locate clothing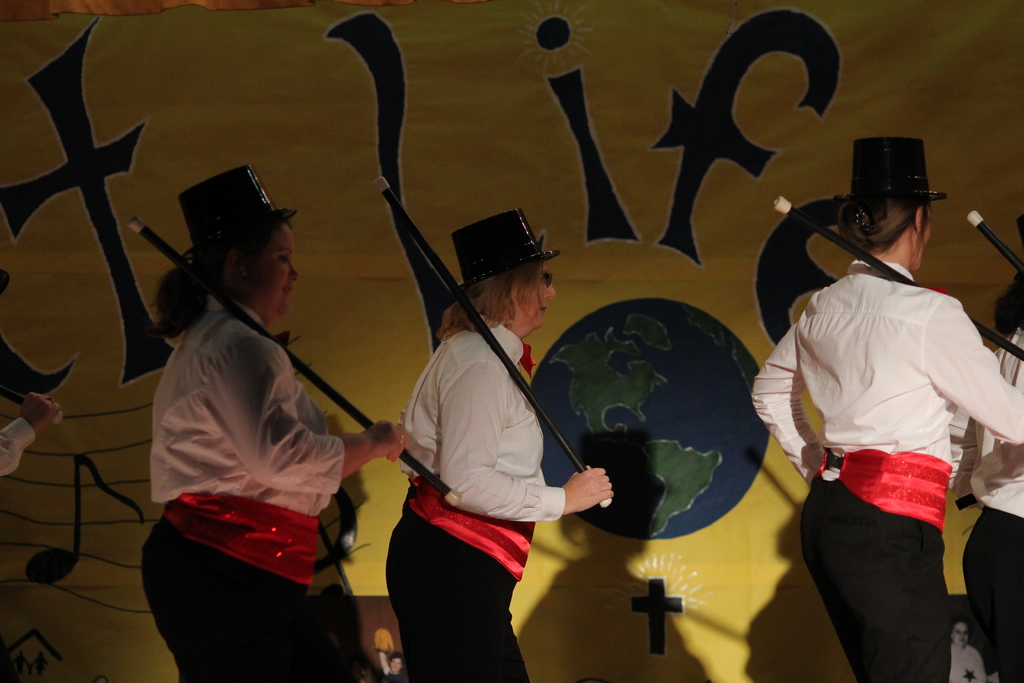
<region>805, 500, 938, 682</region>
